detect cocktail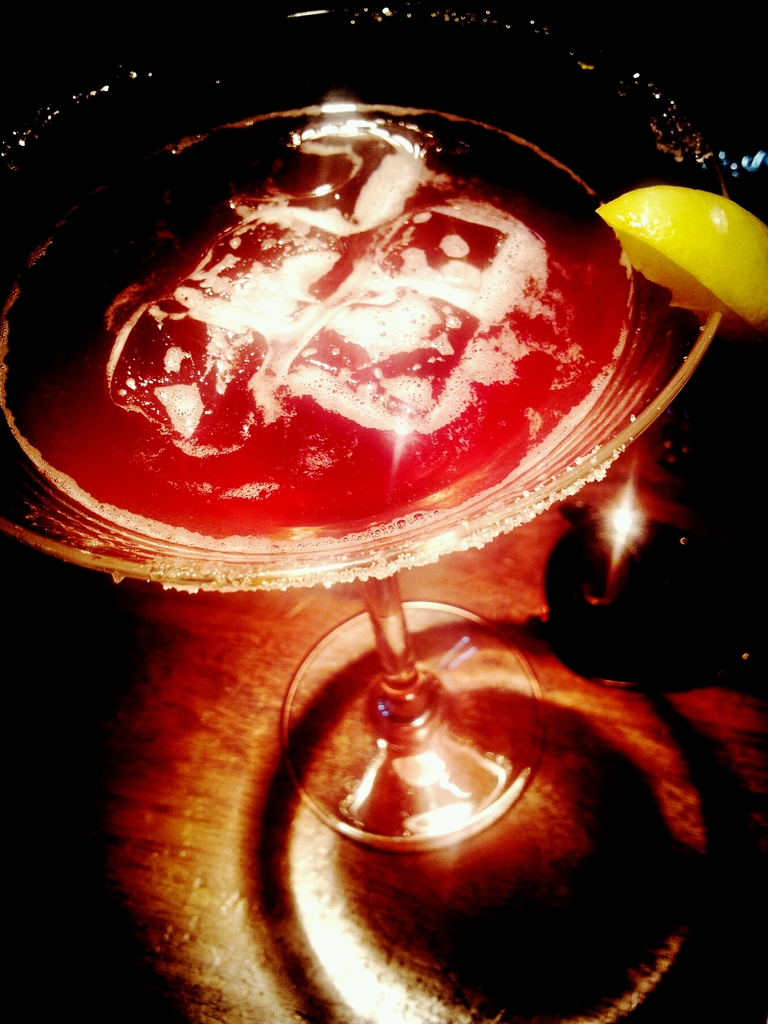
[63,0,708,1008]
